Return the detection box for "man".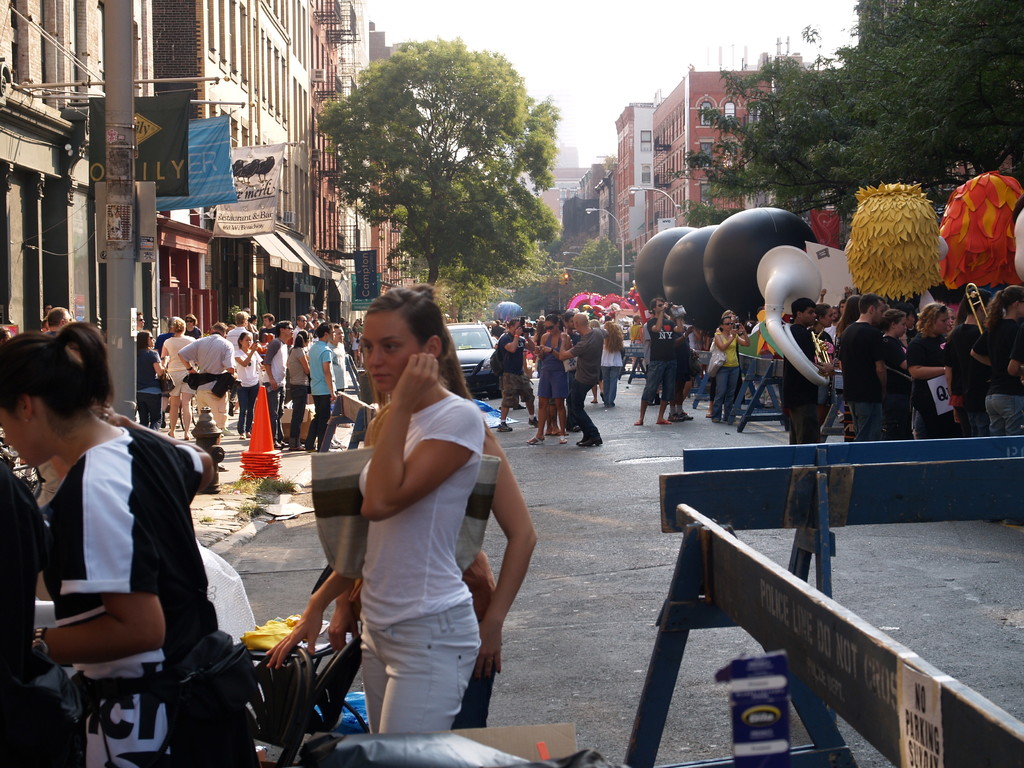
Rect(258, 311, 278, 342).
